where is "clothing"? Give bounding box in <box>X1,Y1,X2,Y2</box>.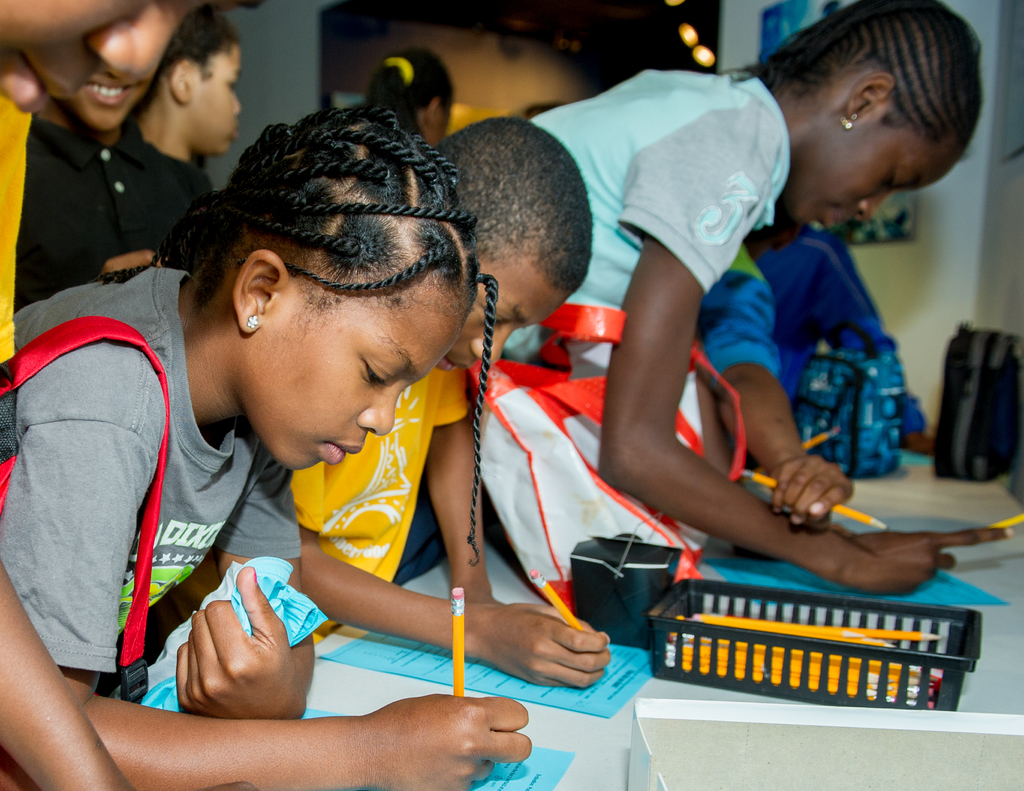
<box>288,340,470,620</box>.
